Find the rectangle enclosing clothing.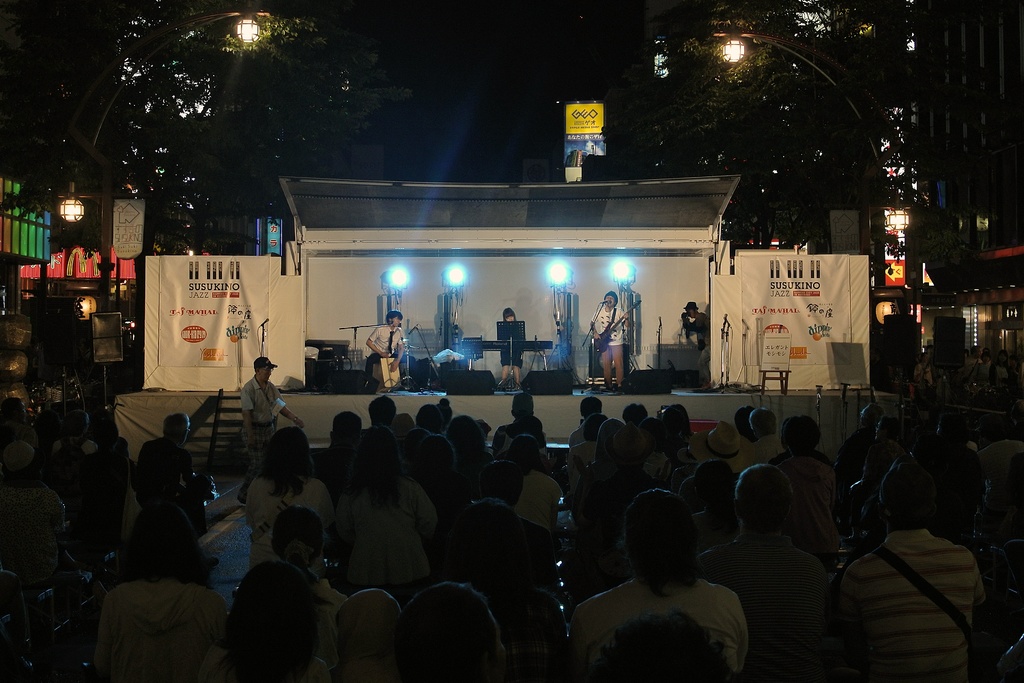
crop(590, 306, 630, 393).
